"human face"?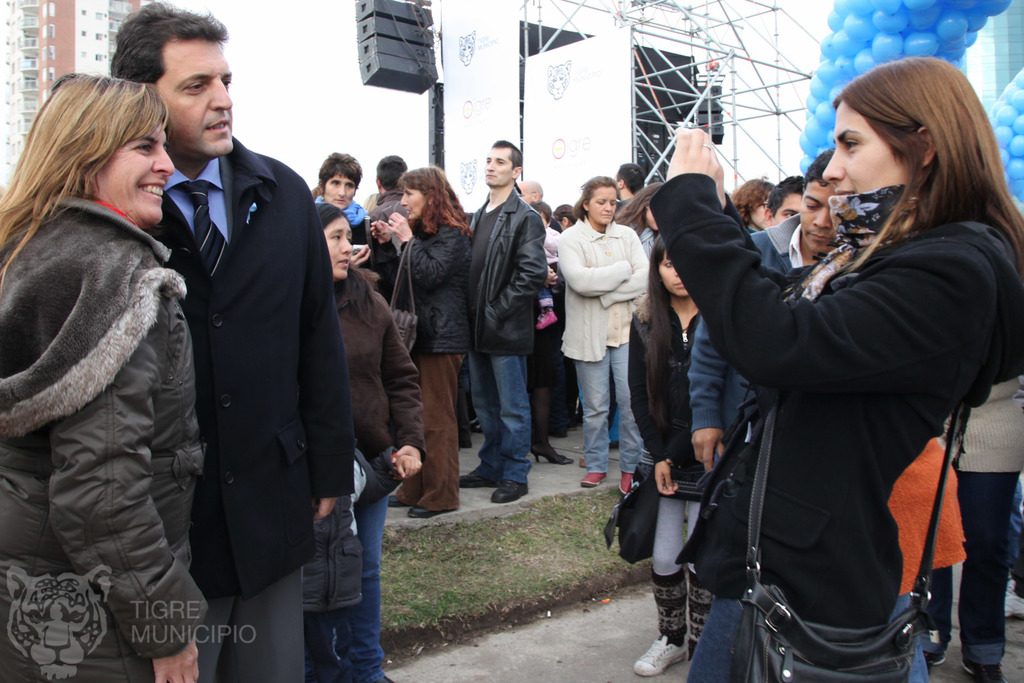
<region>659, 253, 687, 300</region>
